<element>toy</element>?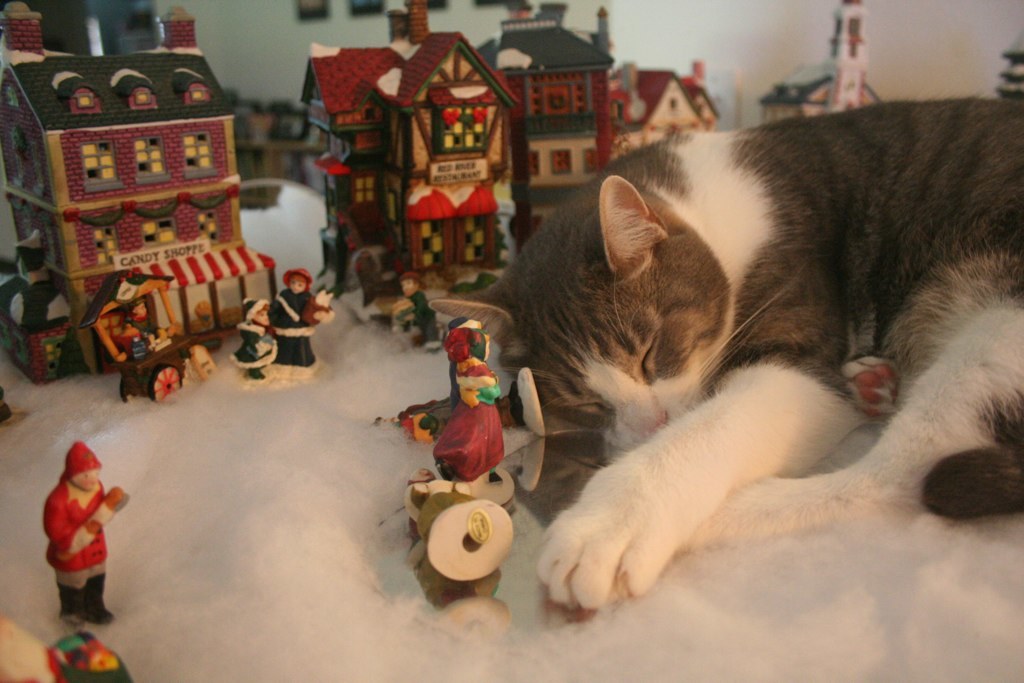
rect(474, 0, 723, 214)
